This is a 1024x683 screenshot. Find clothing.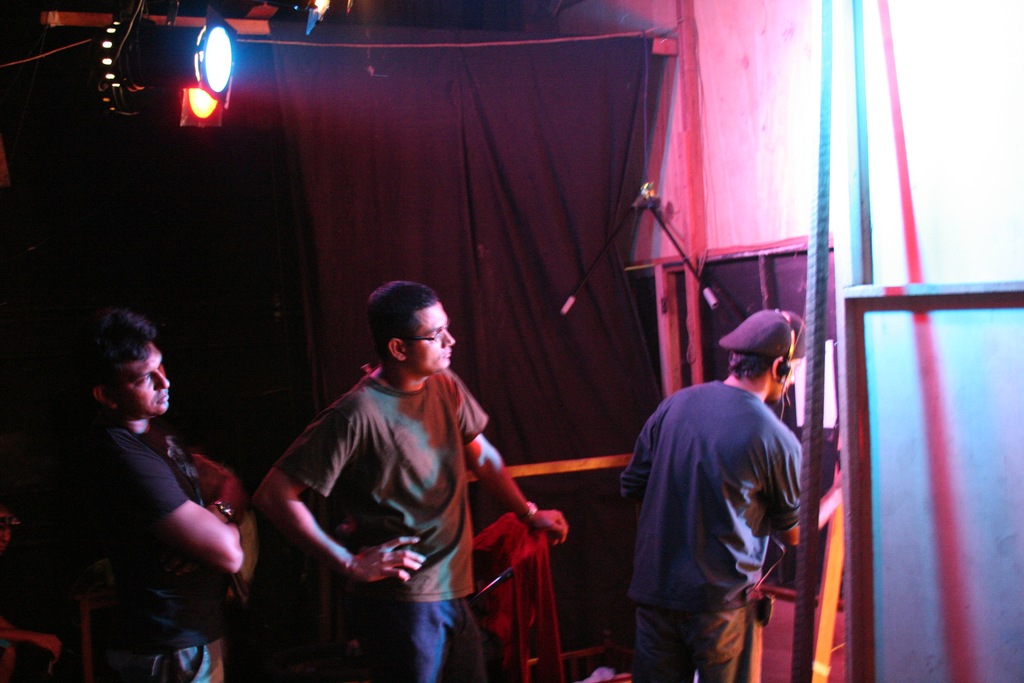
Bounding box: bbox=(272, 368, 493, 682).
